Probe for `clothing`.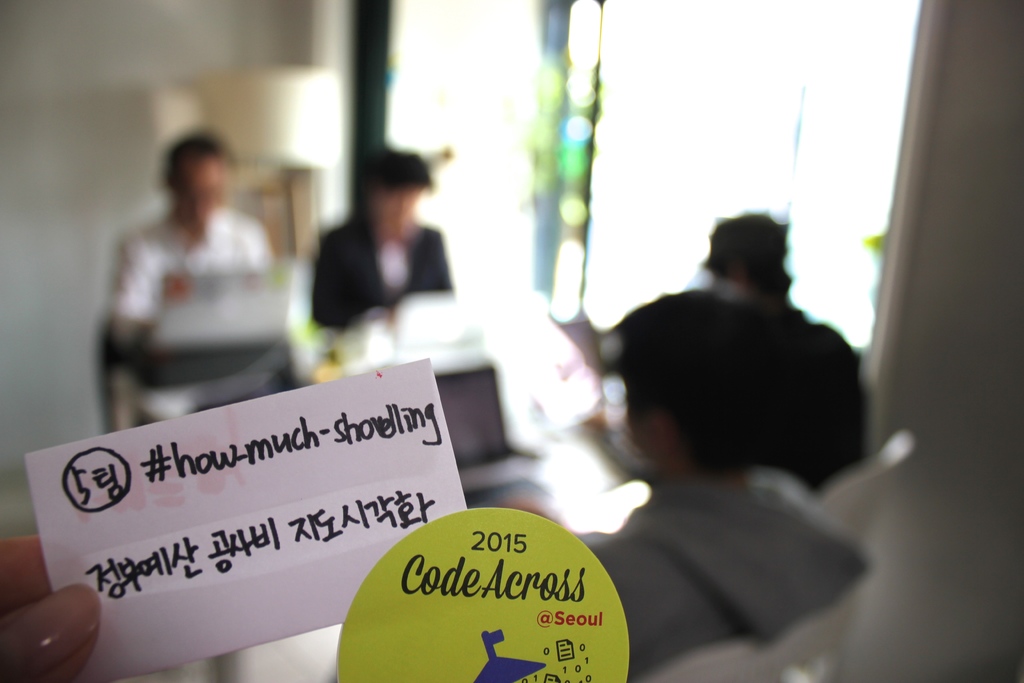
Probe result: locate(310, 215, 462, 334).
